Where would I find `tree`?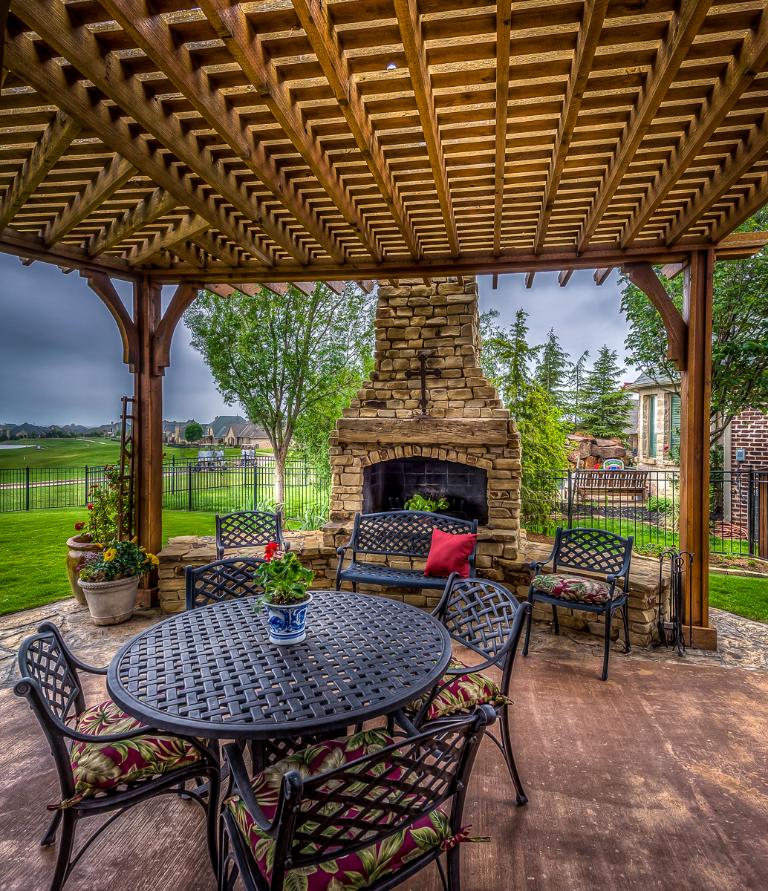
At {"left": 616, "top": 204, "right": 767, "bottom": 506}.
